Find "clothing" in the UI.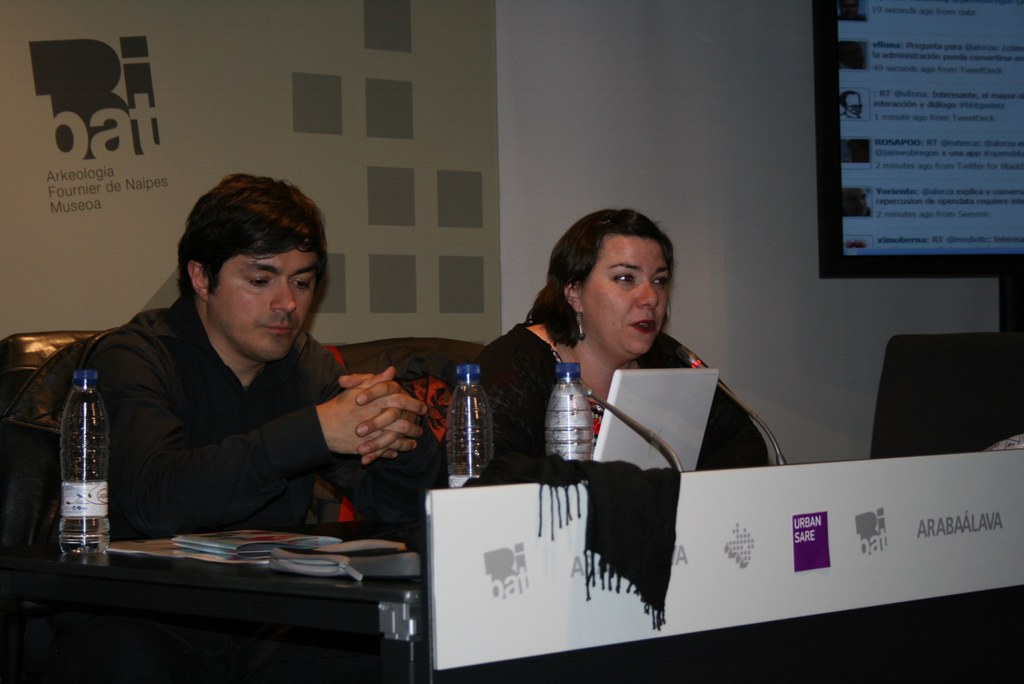
UI element at 55 226 424 565.
